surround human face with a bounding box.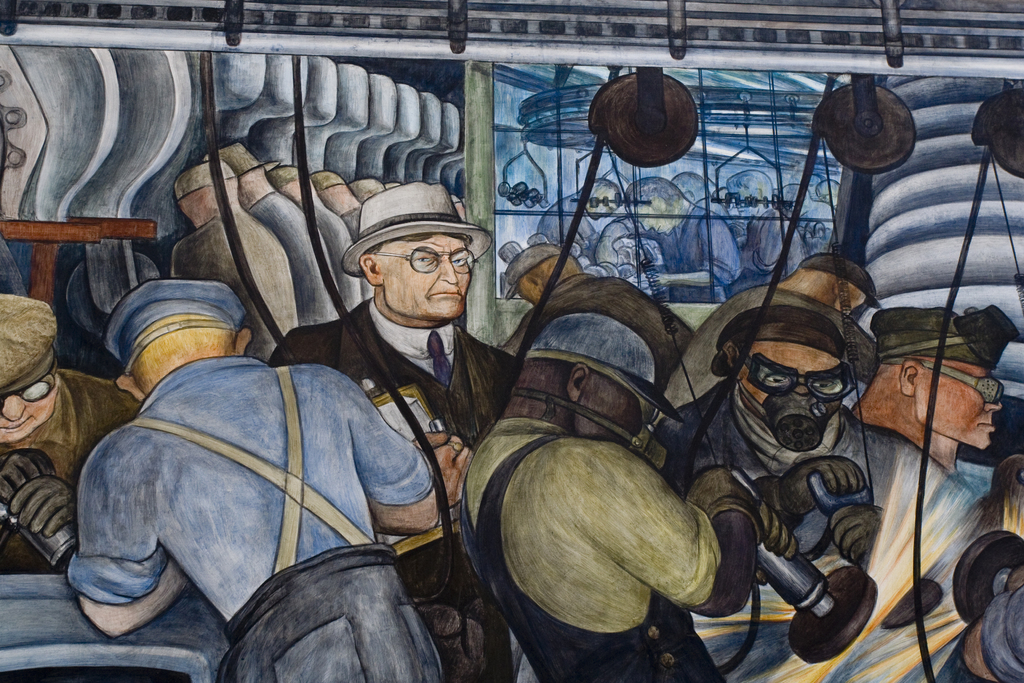
<box>916,367,1006,446</box>.
